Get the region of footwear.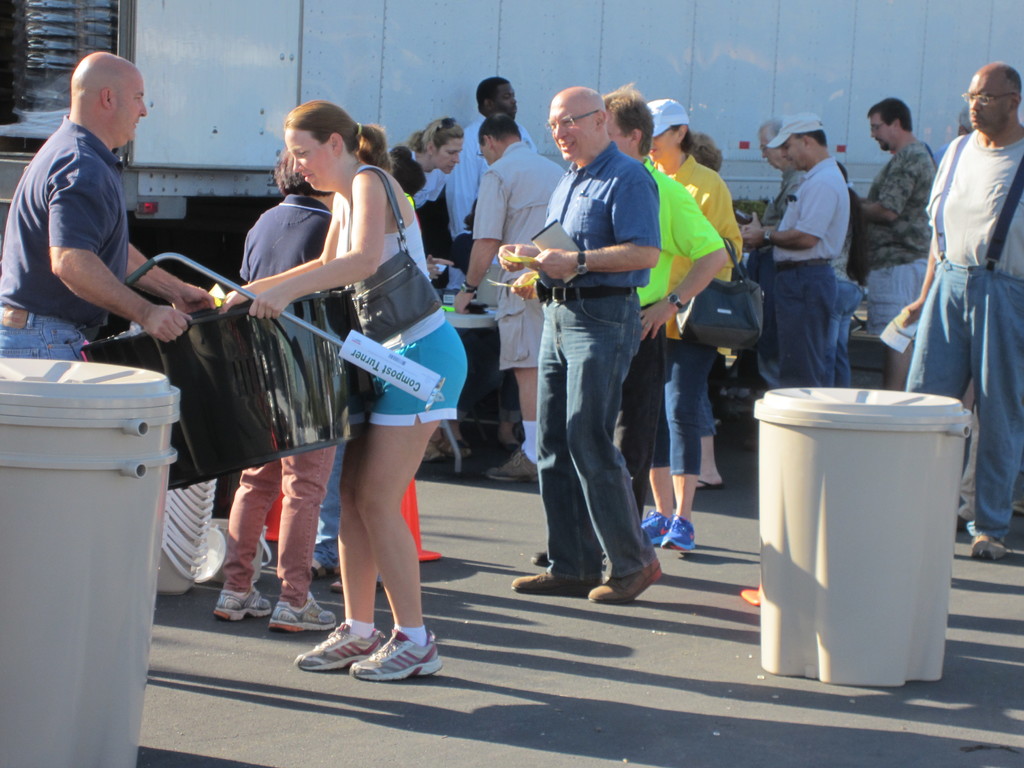
{"left": 969, "top": 536, "right": 1006, "bottom": 561}.
